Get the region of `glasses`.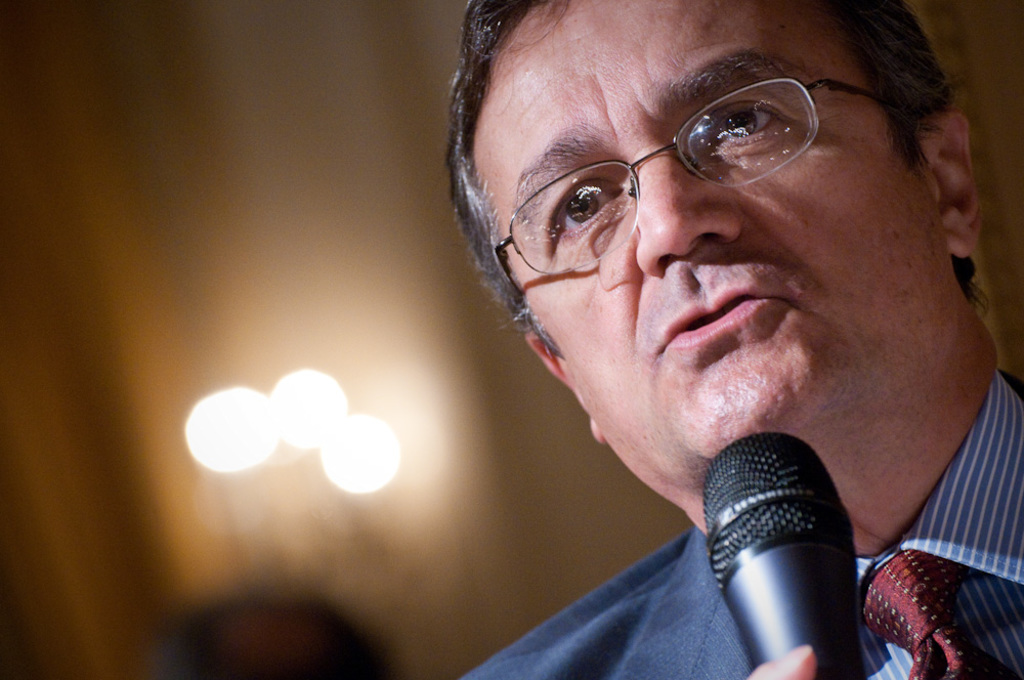
l=487, t=70, r=940, b=302.
